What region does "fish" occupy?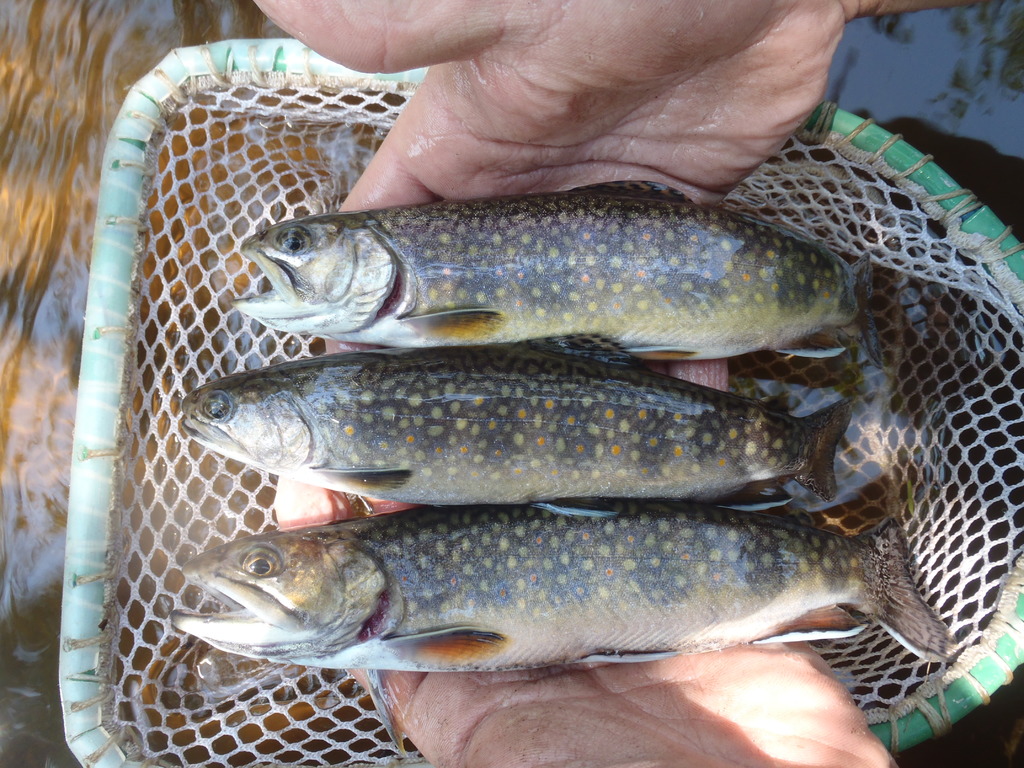
[x1=198, y1=164, x2=887, y2=378].
